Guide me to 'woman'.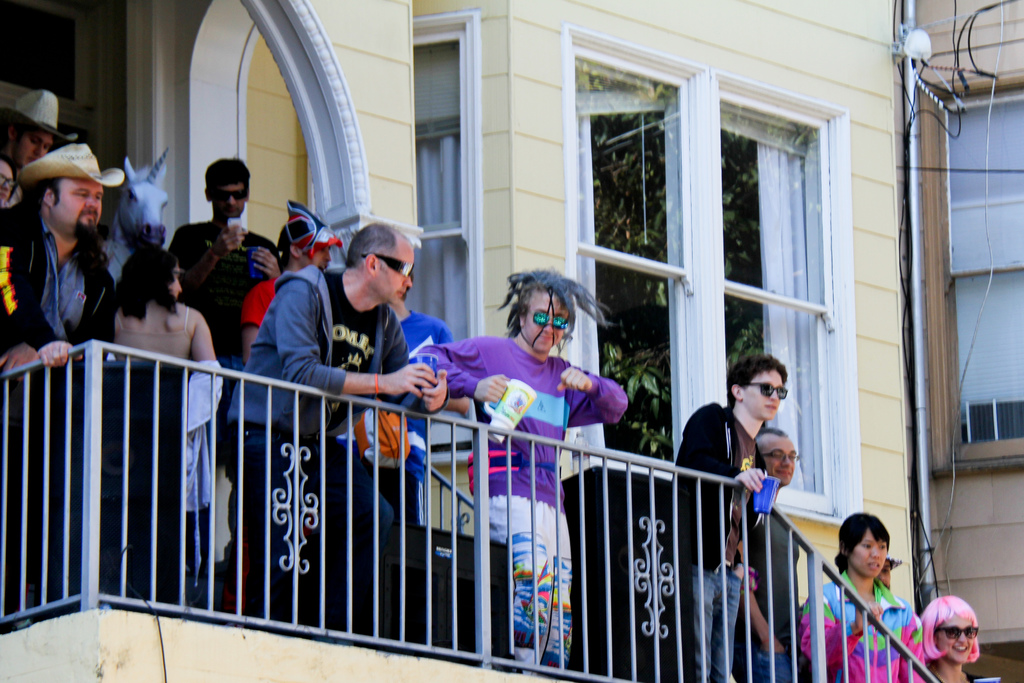
Guidance: [829,513,928,661].
